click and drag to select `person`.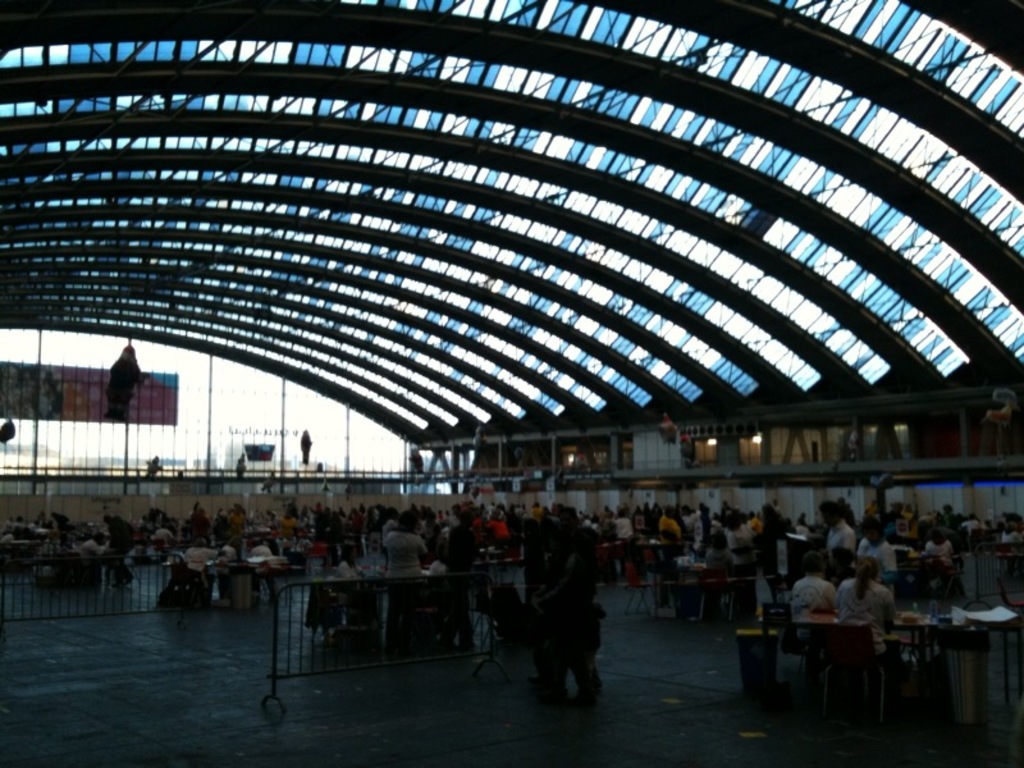
Selection: 91 538 102 556.
